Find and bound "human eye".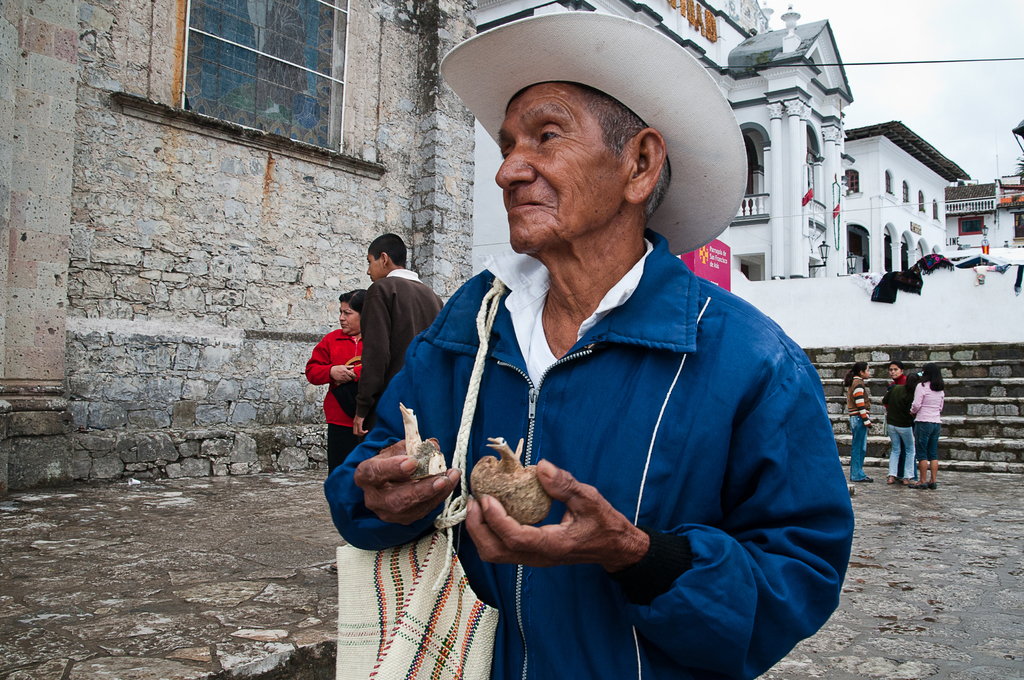
Bound: locate(531, 122, 586, 143).
